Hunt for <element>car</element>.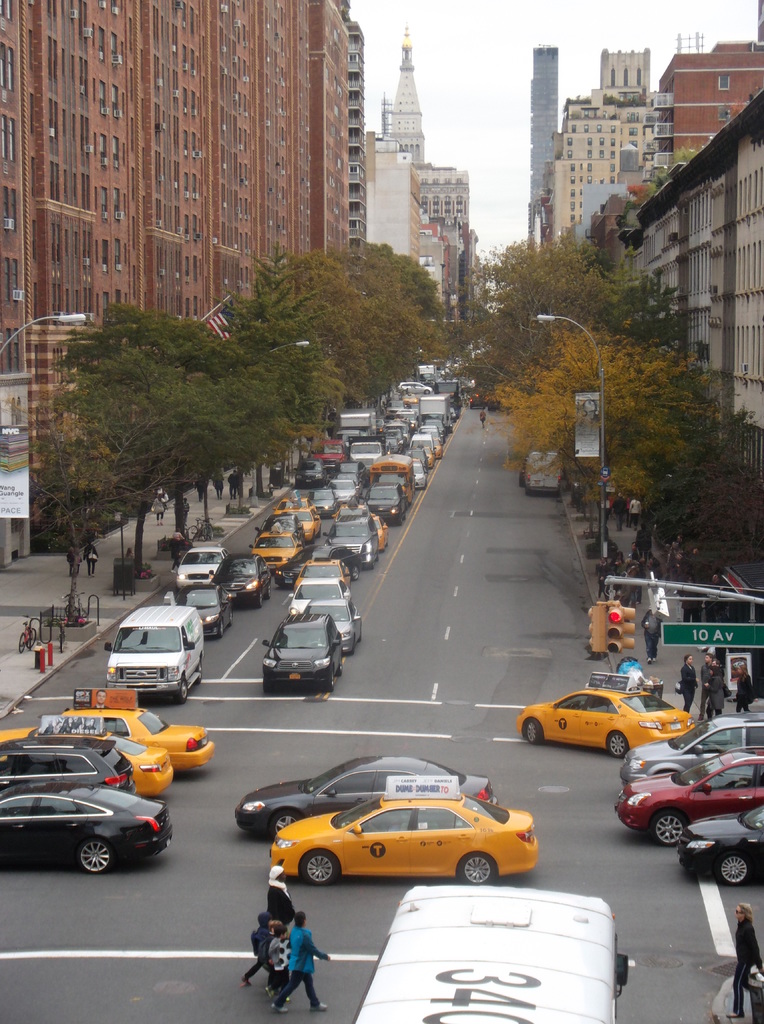
Hunted down at <box>680,806,763,883</box>.
